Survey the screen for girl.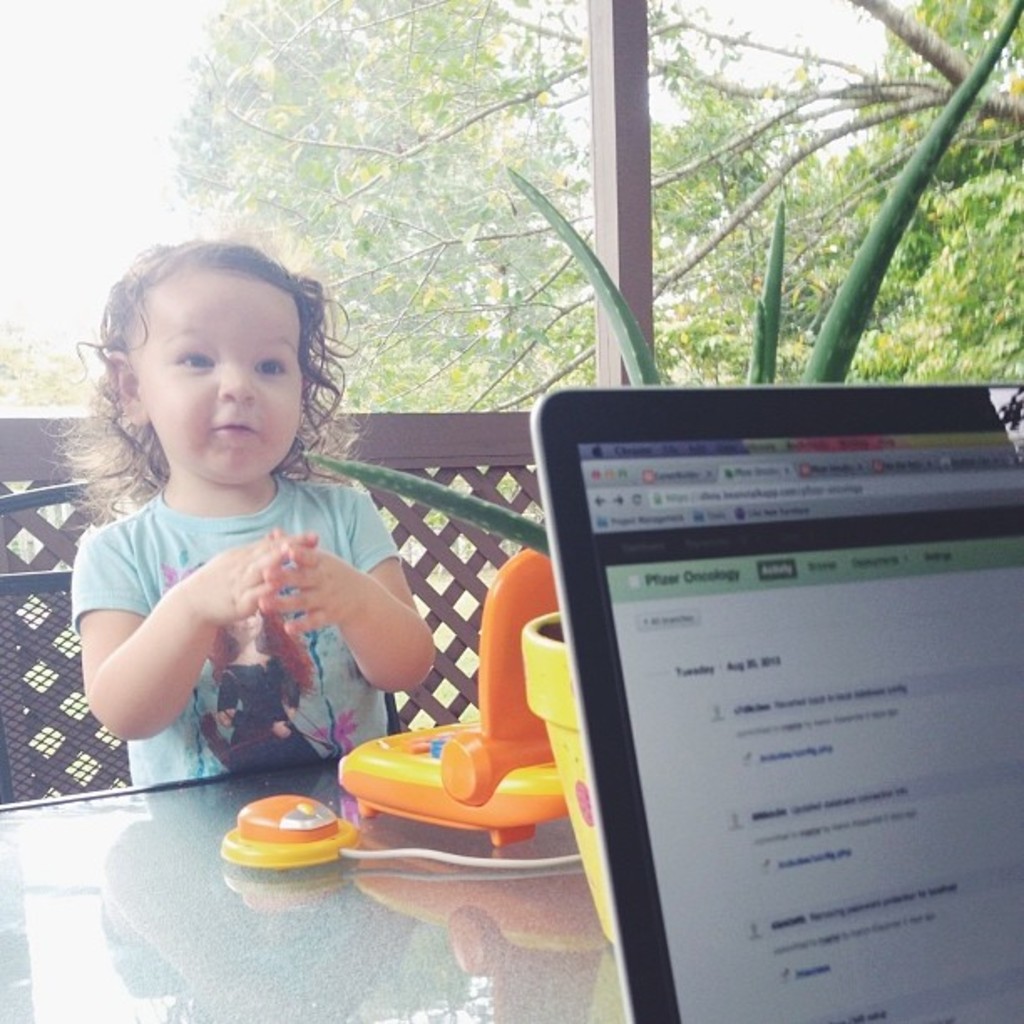
Survey found: {"x1": 85, "y1": 234, "x2": 435, "y2": 768}.
